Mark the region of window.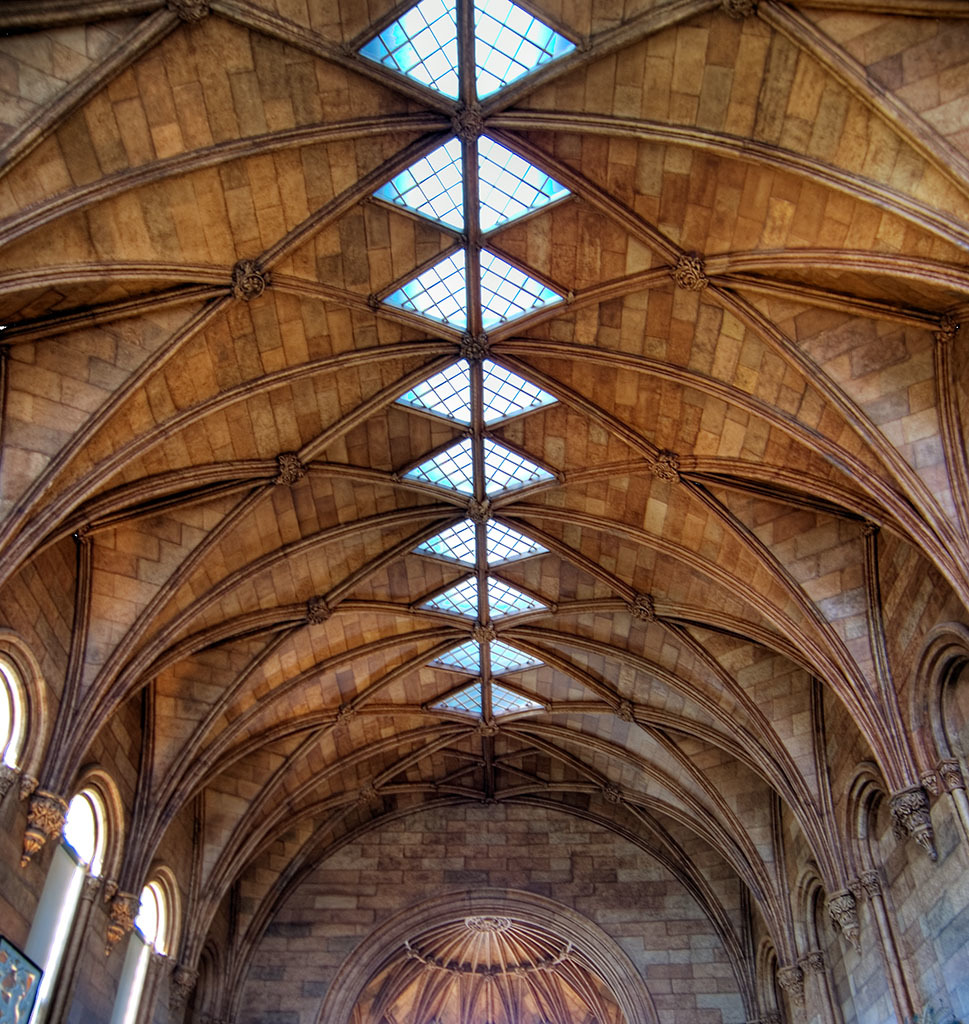
Region: pyautogui.locateOnScreen(27, 789, 103, 1023).
